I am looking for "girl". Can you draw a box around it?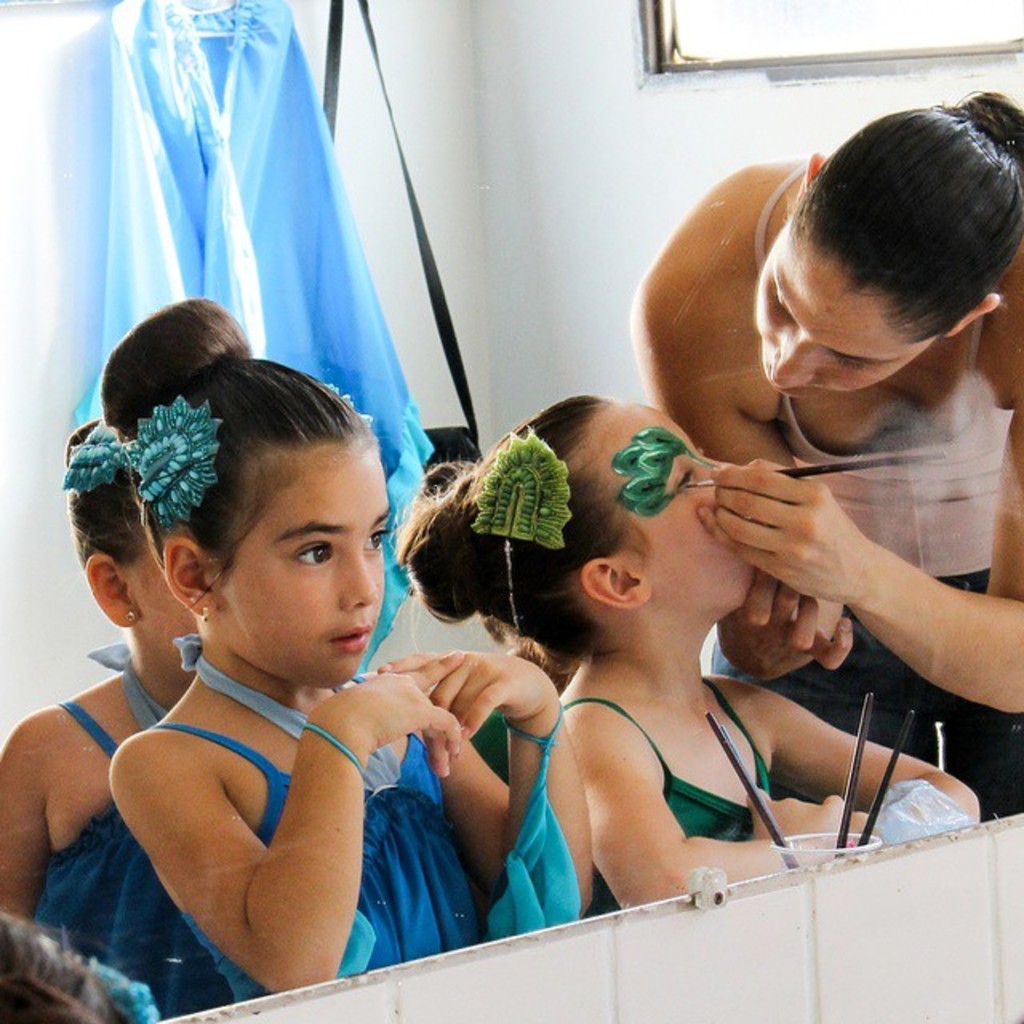
Sure, the bounding box is BBox(0, 419, 189, 1019).
